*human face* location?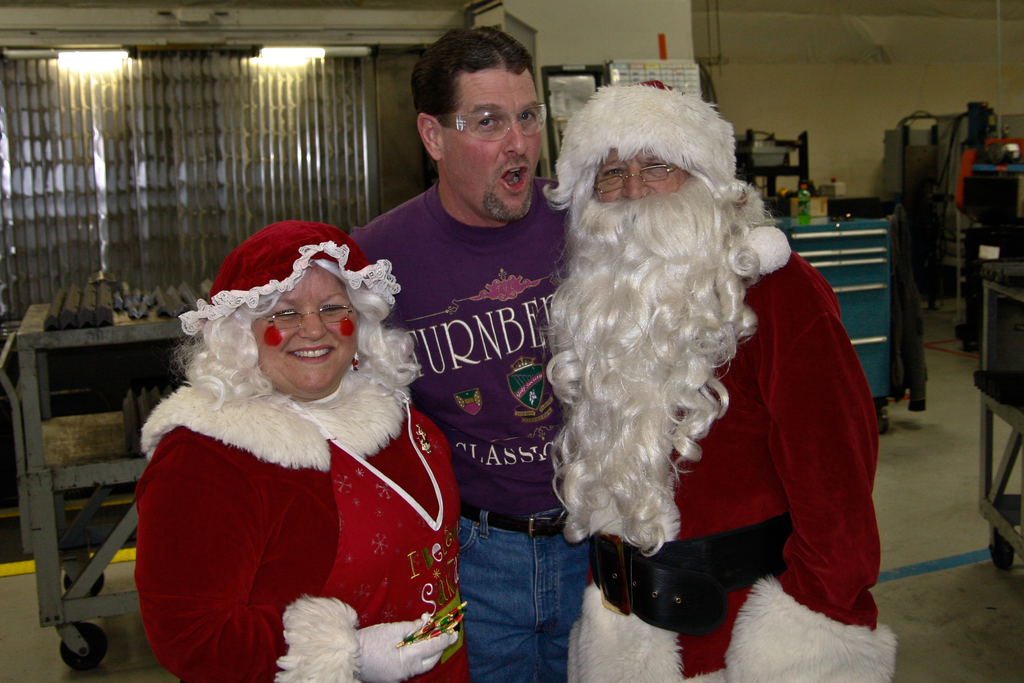
547, 148, 769, 550
